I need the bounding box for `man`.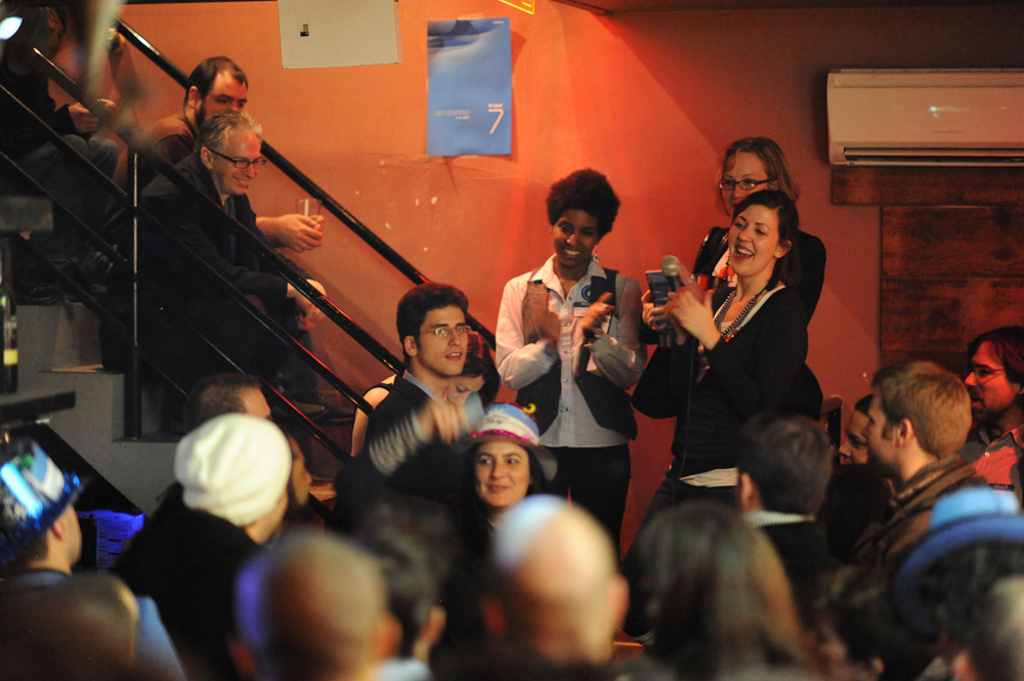
Here it is: {"left": 365, "top": 282, "right": 469, "bottom": 492}.
